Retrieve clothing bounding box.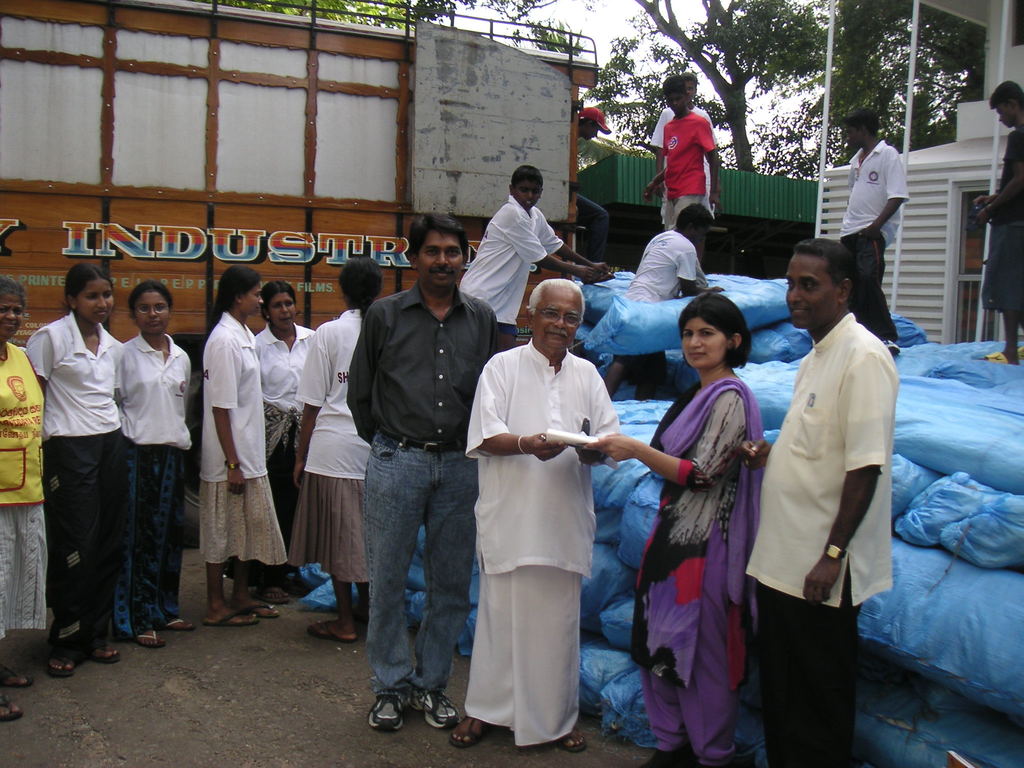
Bounding box: left=746, top=312, right=895, bottom=767.
